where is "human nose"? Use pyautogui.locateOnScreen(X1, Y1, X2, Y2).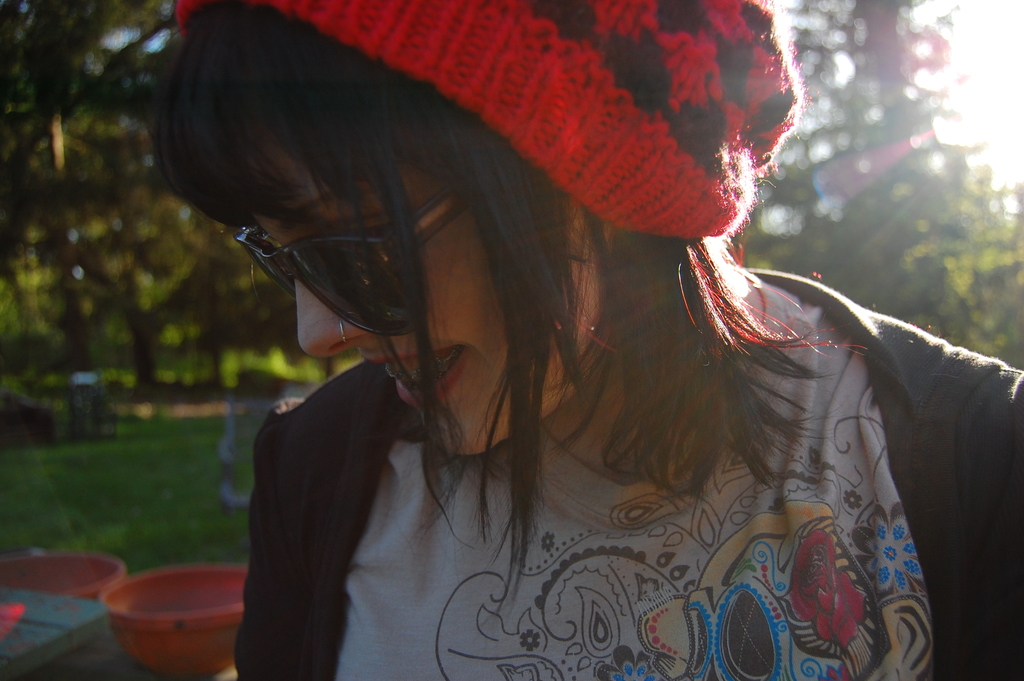
pyautogui.locateOnScreen(295, 280, 375, 360).
